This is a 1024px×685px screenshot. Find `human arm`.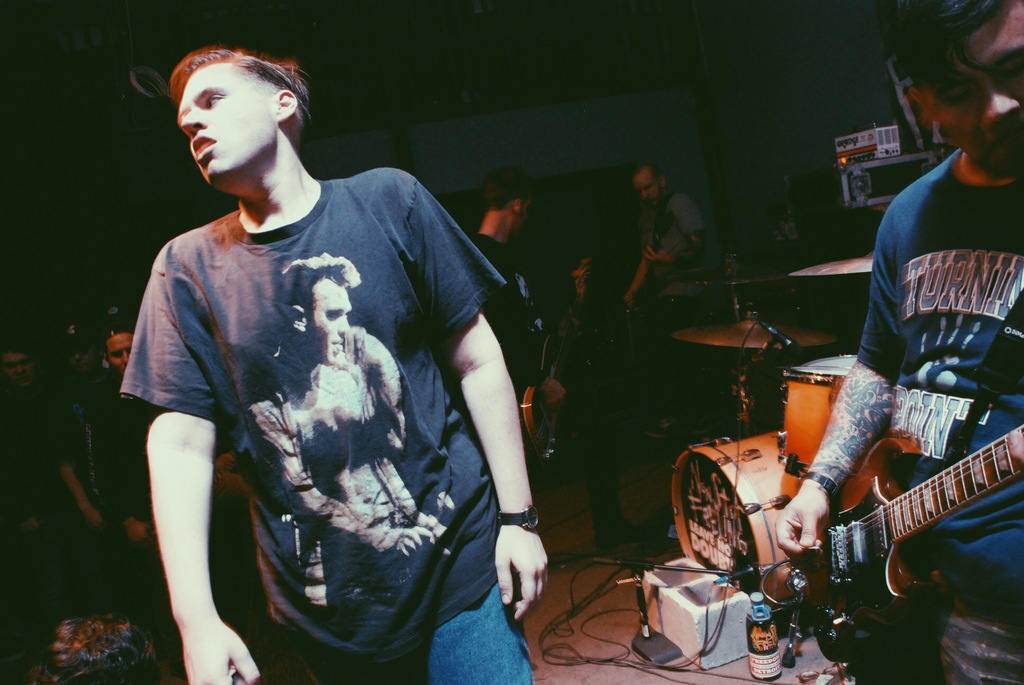
Bounding box: x1=252, y1=358, x2=433, y2=553.
